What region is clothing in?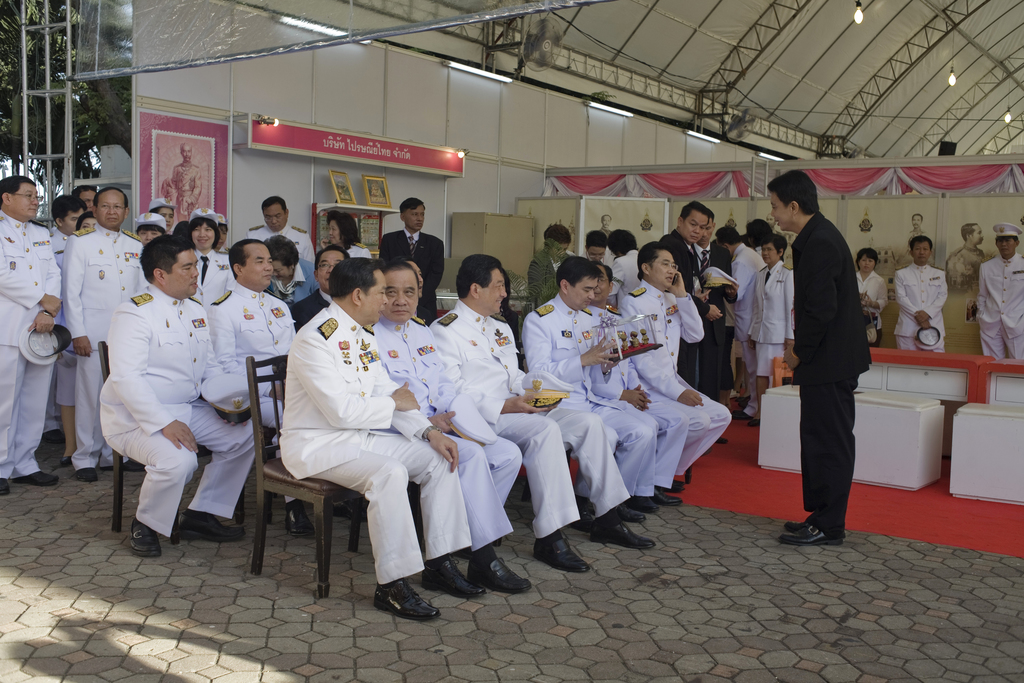
(66,225,148,473).
